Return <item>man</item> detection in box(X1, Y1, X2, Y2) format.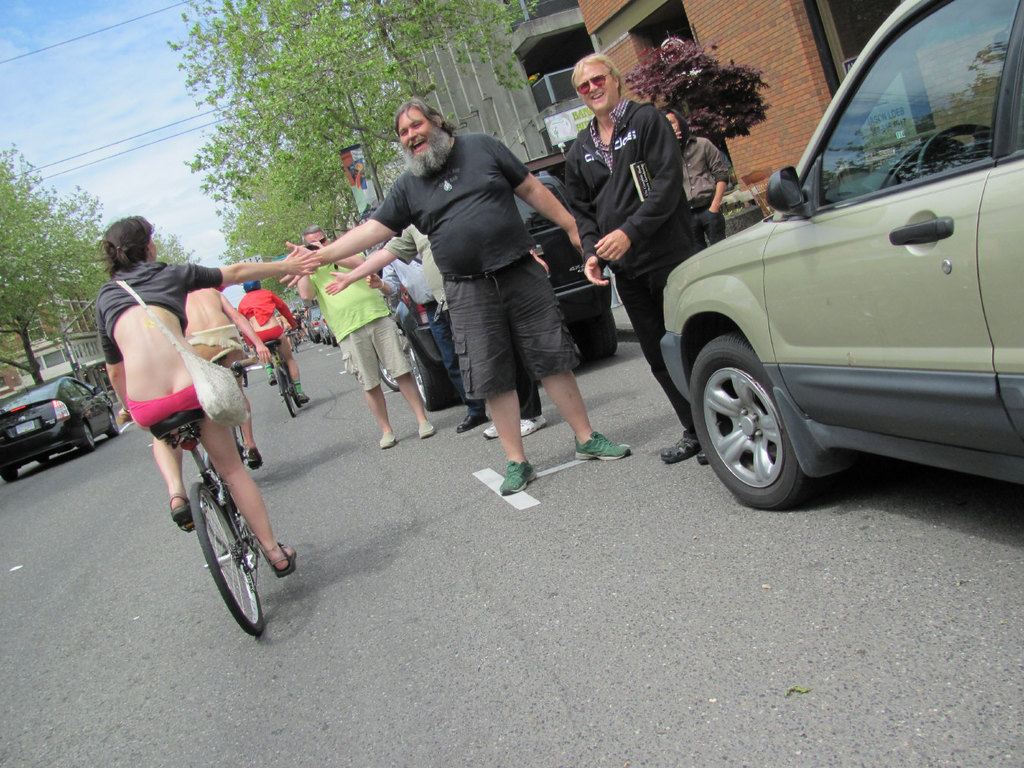
box(296, 224, 434, 452).
